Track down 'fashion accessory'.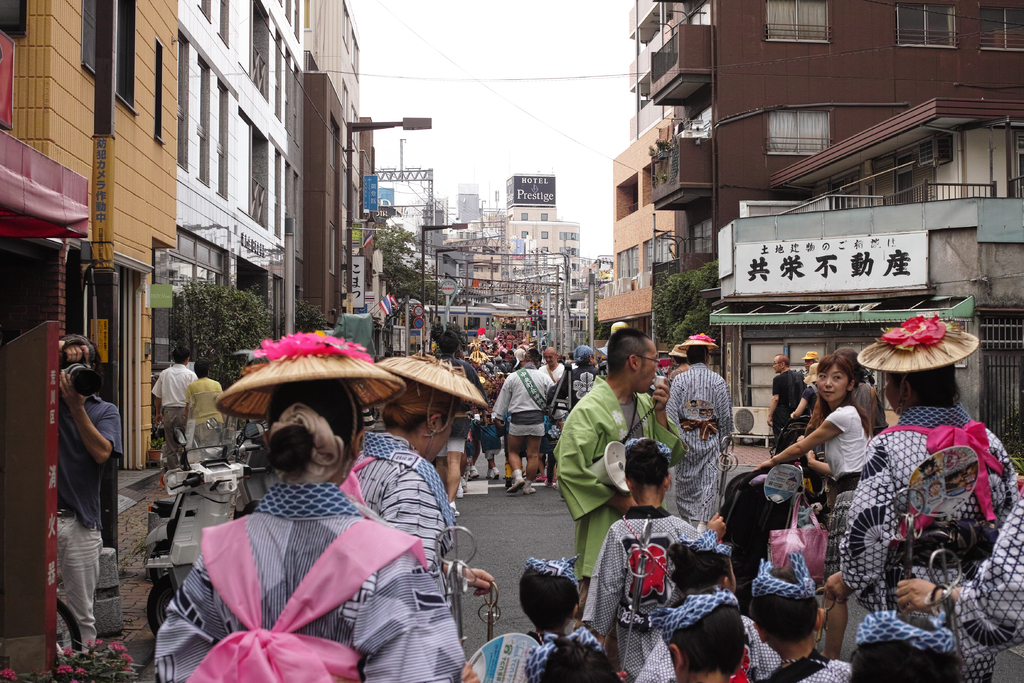
Tracked to <region>217, 329, 408, 418</region>.
